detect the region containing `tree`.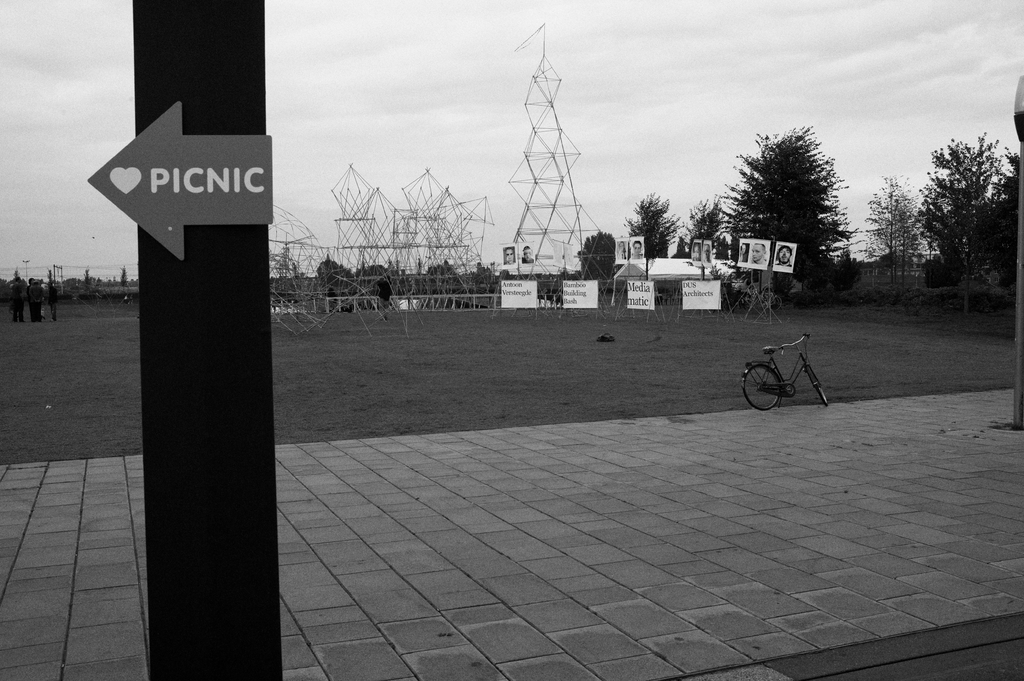
box(312, 257, 352, 293).
